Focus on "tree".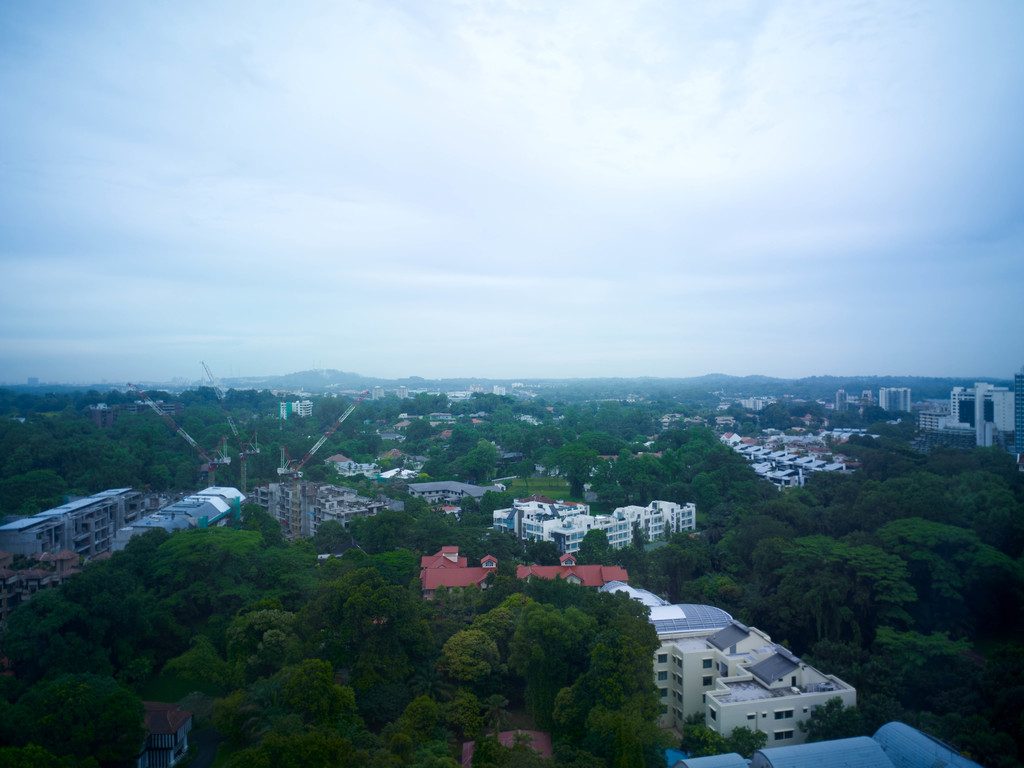
Focused at <bbox>935, 541, 1006, 622</bbox>.
